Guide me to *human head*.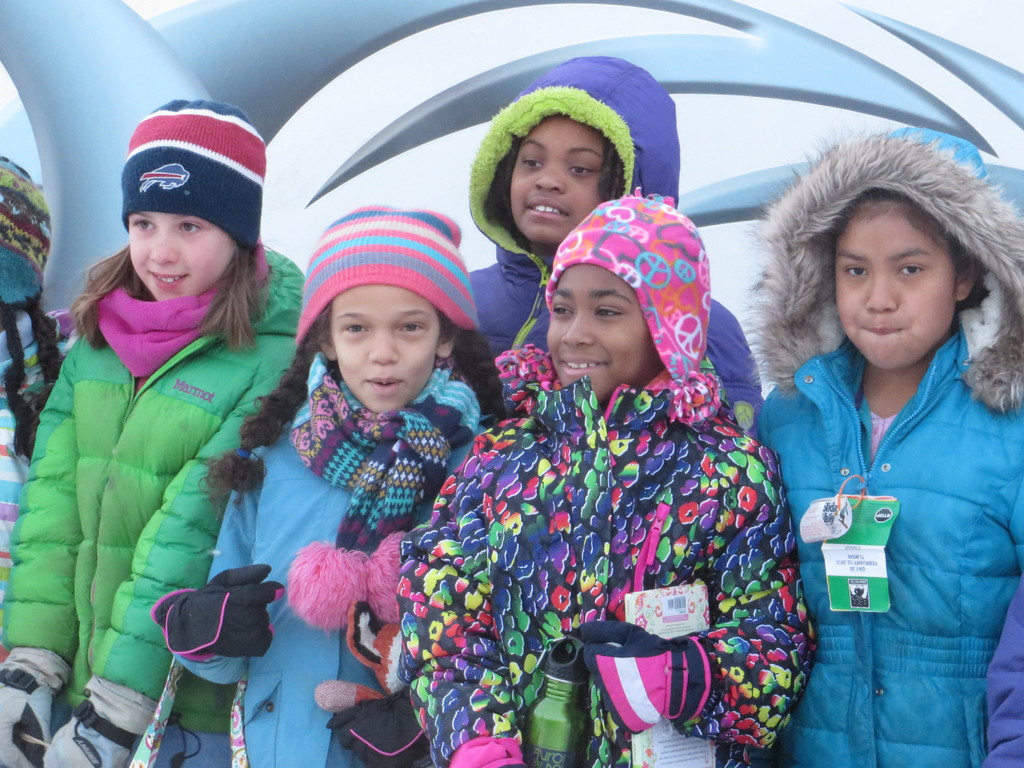
Guidance: {"left": 469, "top": 53, "right": 679, "bottom": 253}.
